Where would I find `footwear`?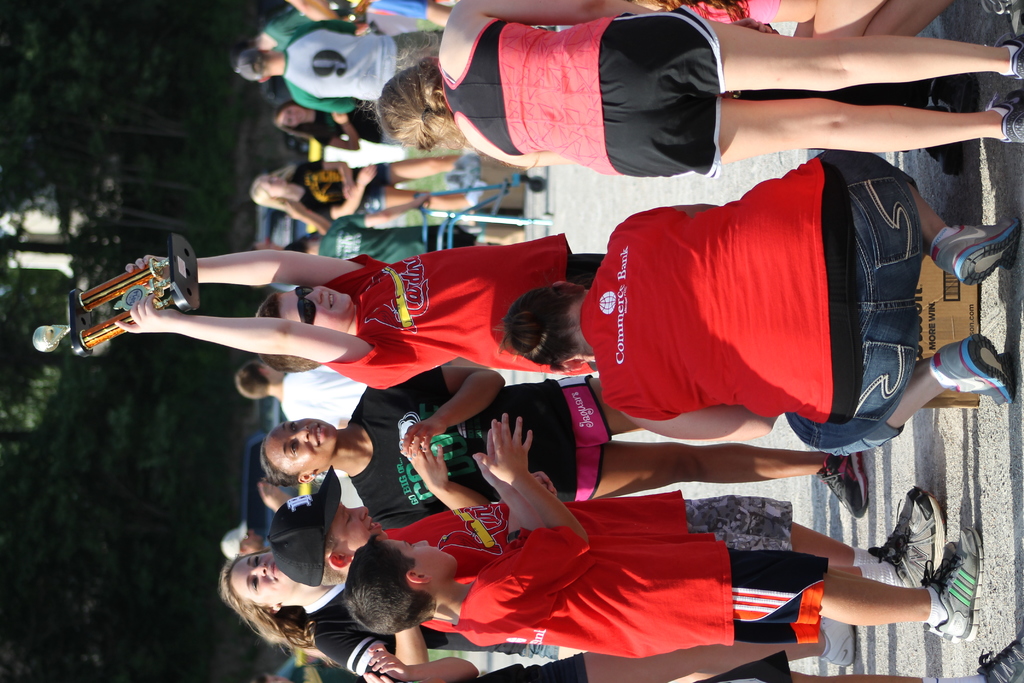
At BBox(979, 630, 1023, 682).
